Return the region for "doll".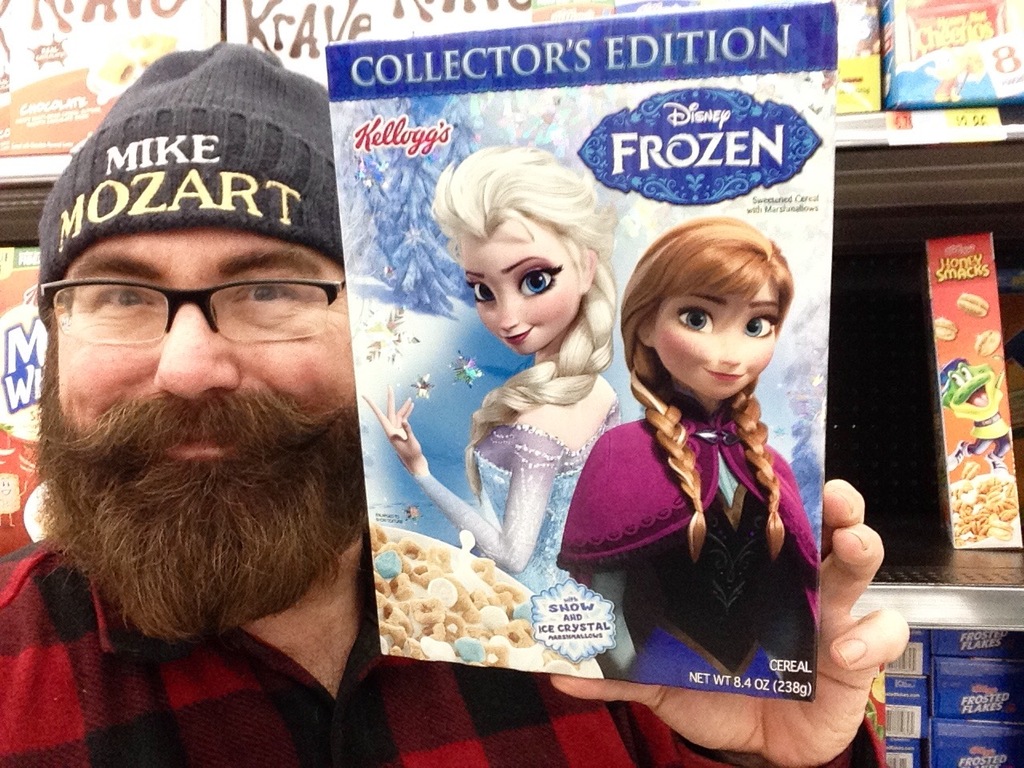
pyautogui.locateOnScreen(363, 143, 627, 693).
